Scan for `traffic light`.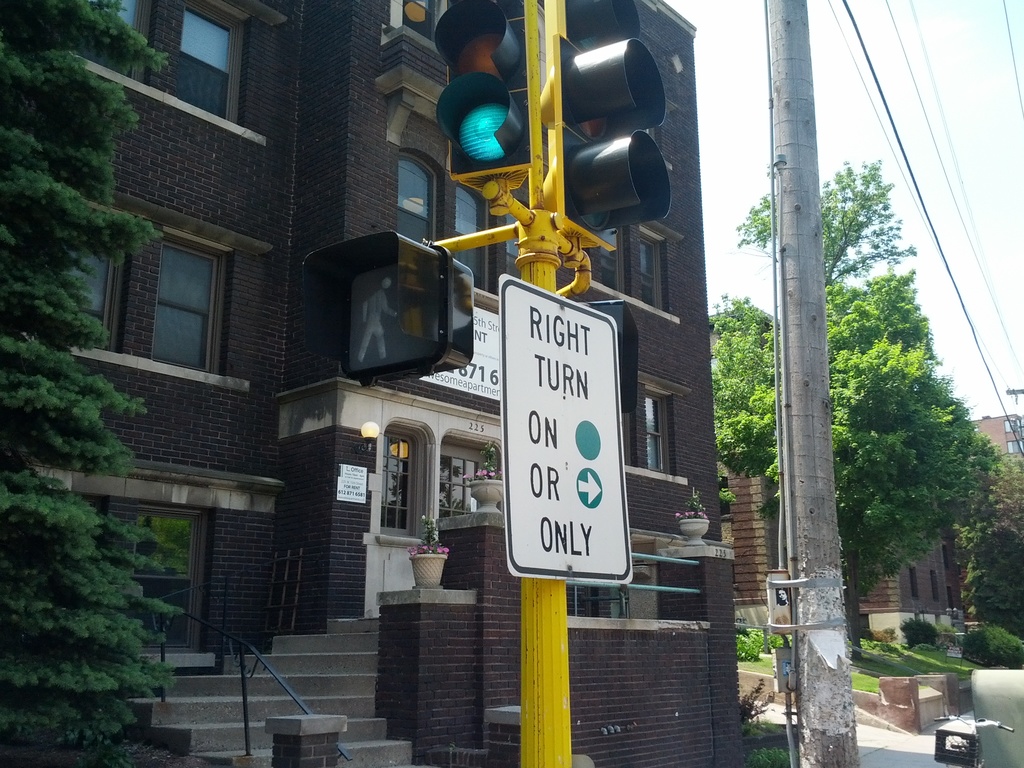
Scan result: [left=434, top=0, right=543, bottom=190].
